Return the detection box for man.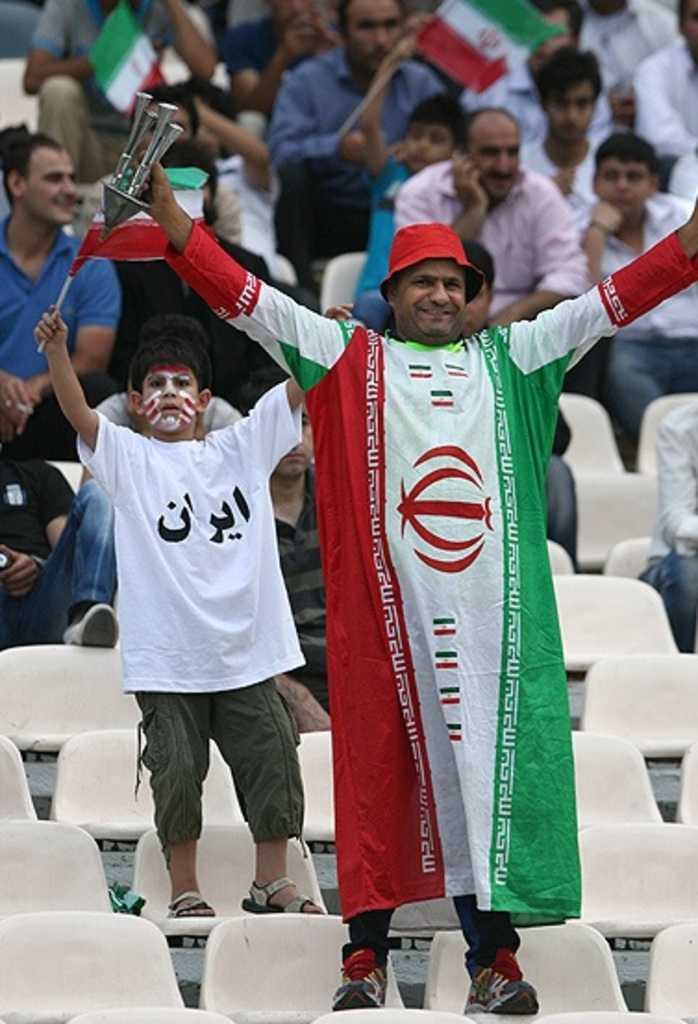
[x1=241, y1=391, x2=357, y2=765].
